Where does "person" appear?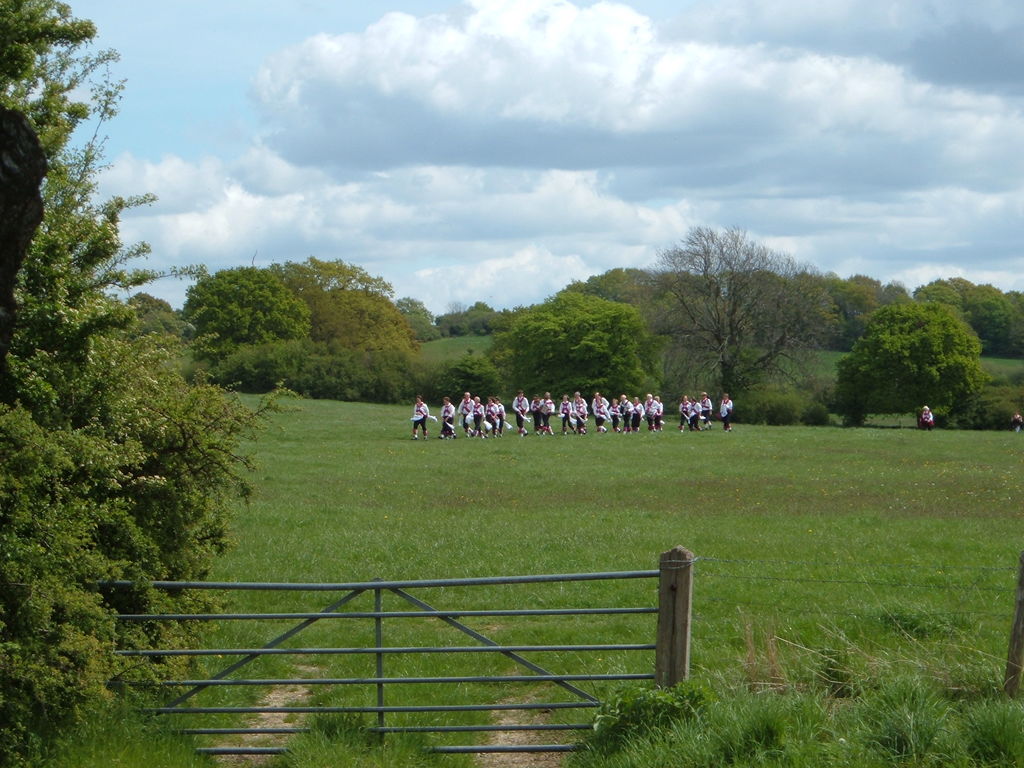
Appears at box=[408, 394, 431, 441].
